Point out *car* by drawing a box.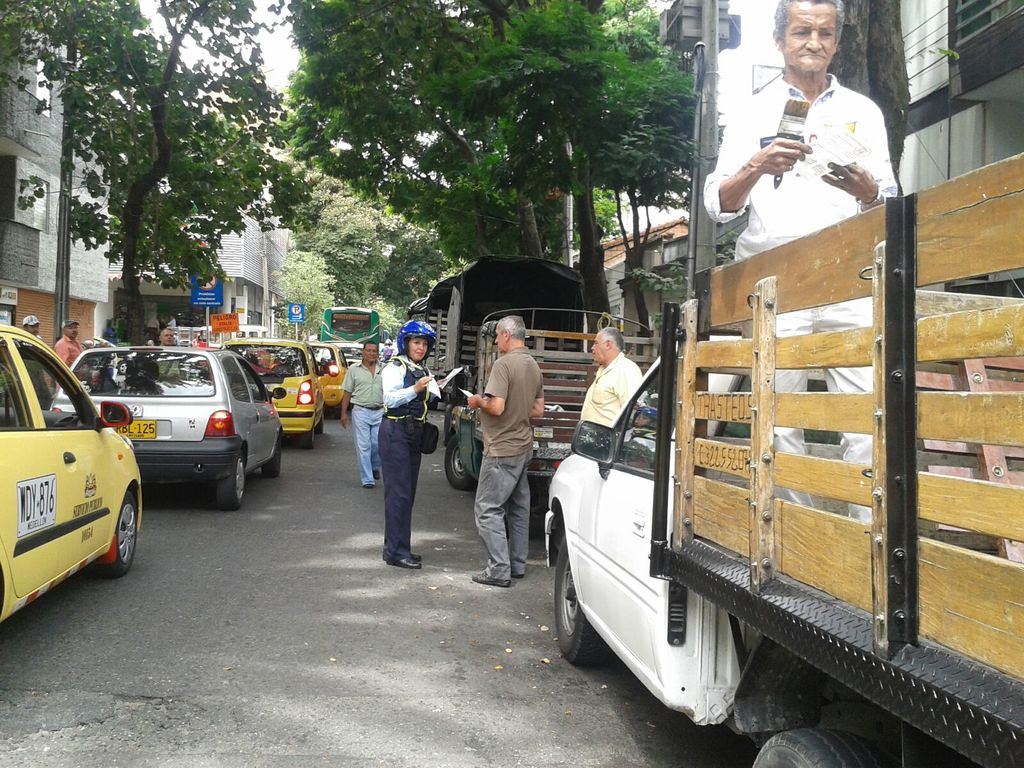
x1=43 y1=346 x2=289 y2=502.
